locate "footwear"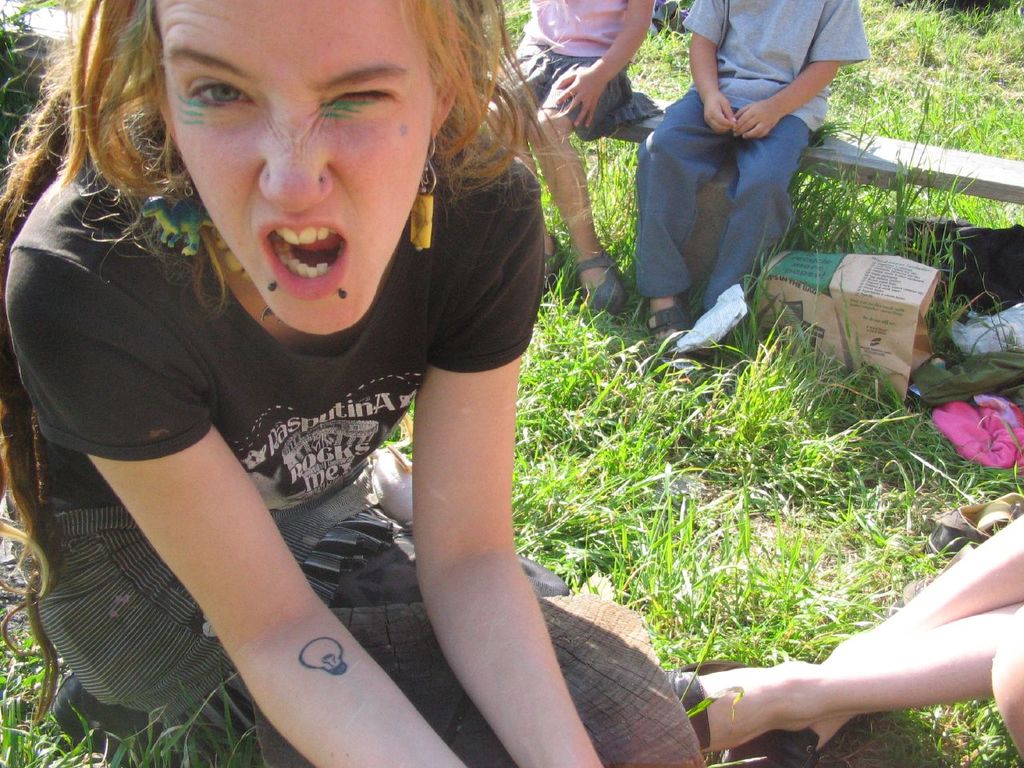
<region>574, 248, 628, 314</region>
